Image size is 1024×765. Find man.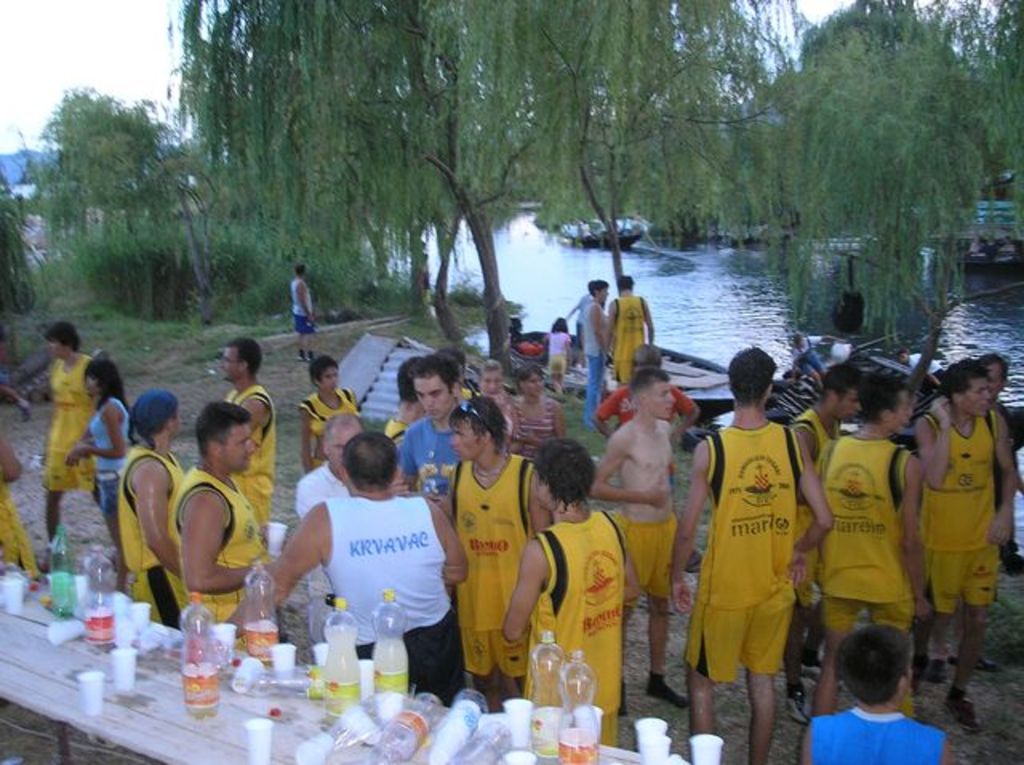
{"x1": 166, "y1": 403, "x2": 272, "y2": 621}.
